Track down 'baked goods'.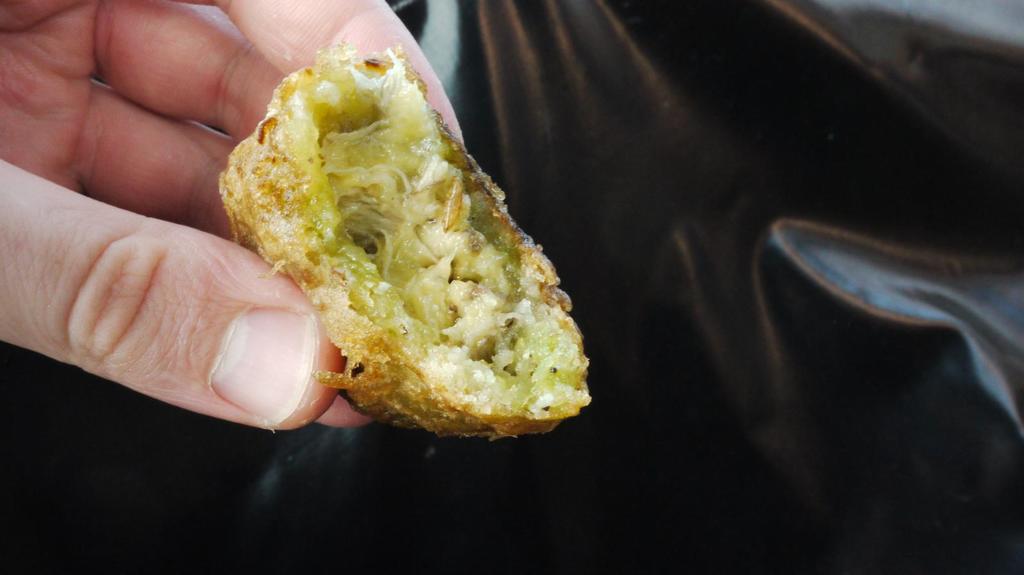
Tracked to region(218, 38, 593, 441).
